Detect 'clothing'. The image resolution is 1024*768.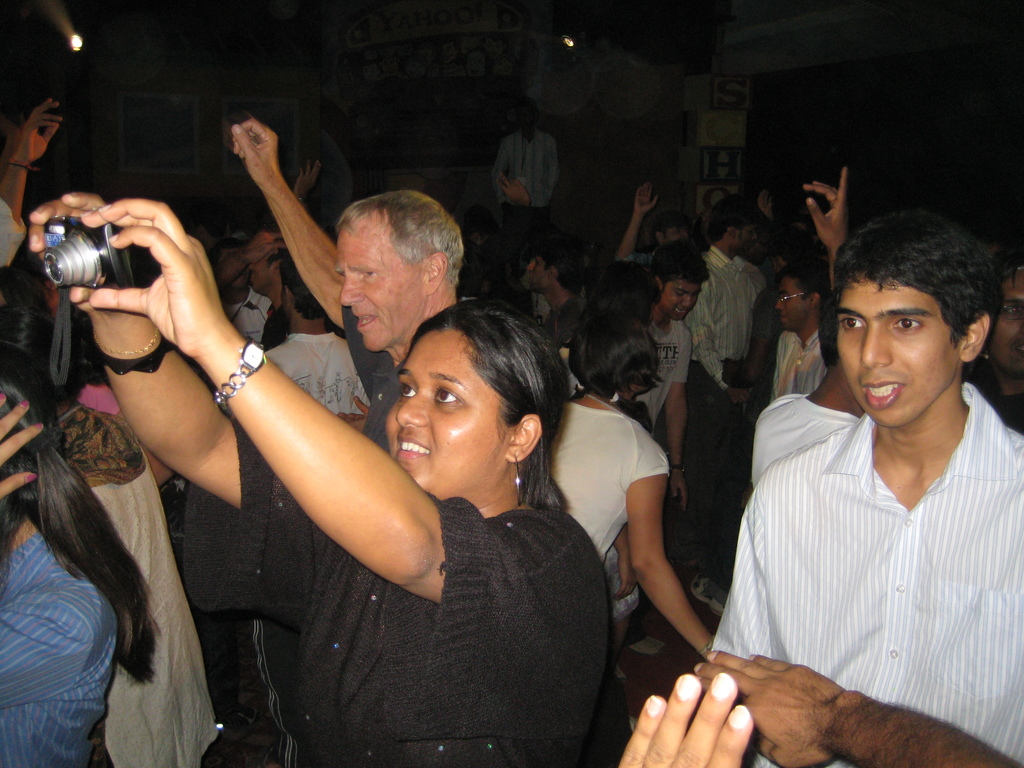
bbox(642, 322, 693, 444).
